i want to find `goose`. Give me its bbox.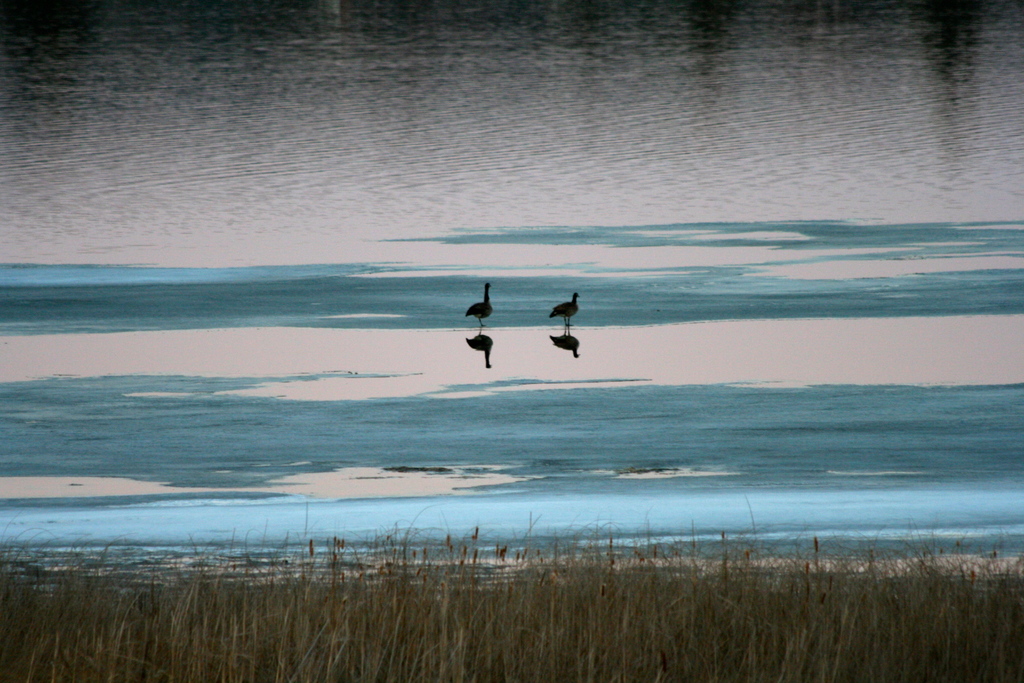
553, 292, 578, 328.
